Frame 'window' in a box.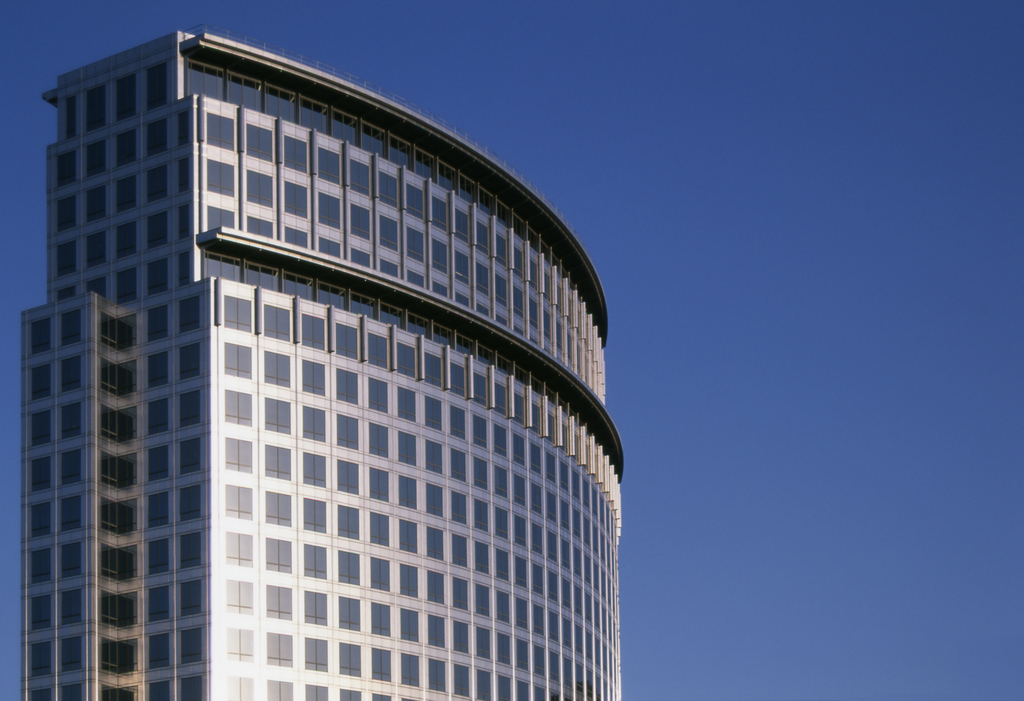
x1=510 y1=433 x2=525 y2=467.
